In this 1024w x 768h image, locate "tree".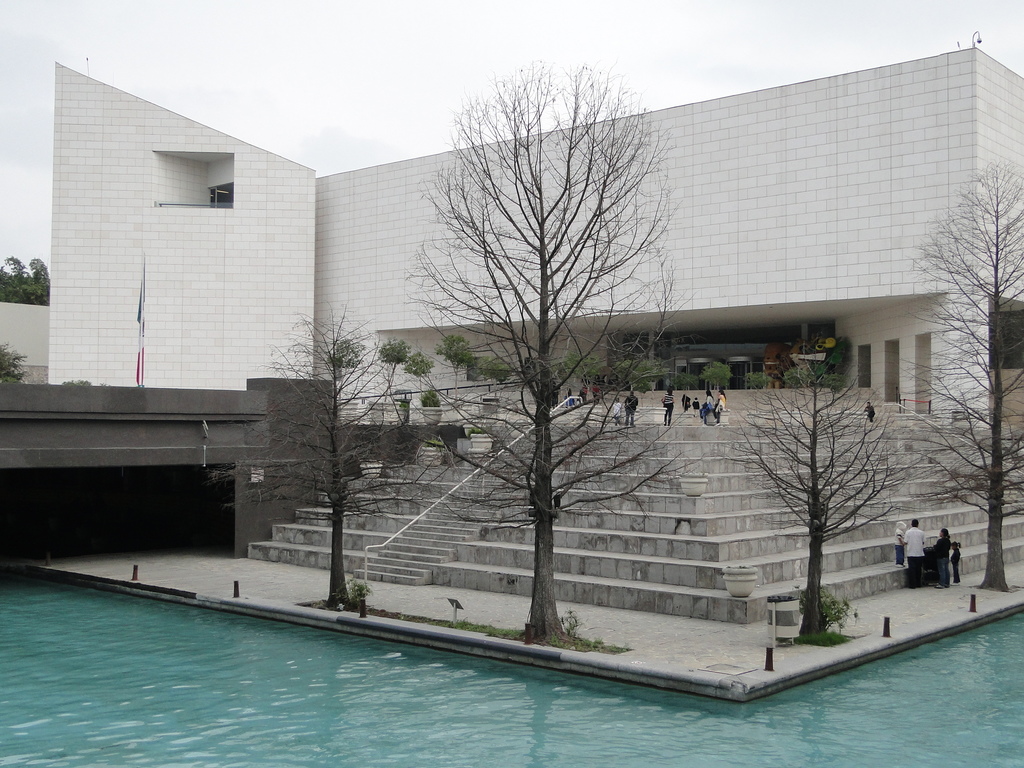
Bounding box: box(723, 357, 904, 637).
